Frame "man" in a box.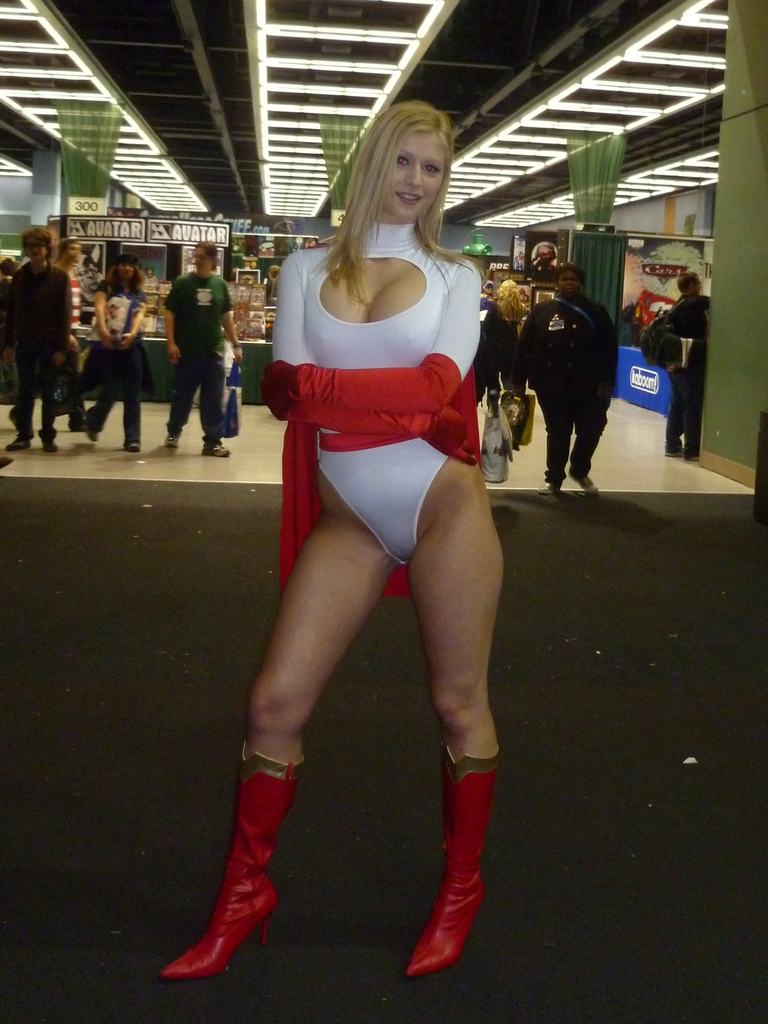
rect(641, 273, 713, 463).
